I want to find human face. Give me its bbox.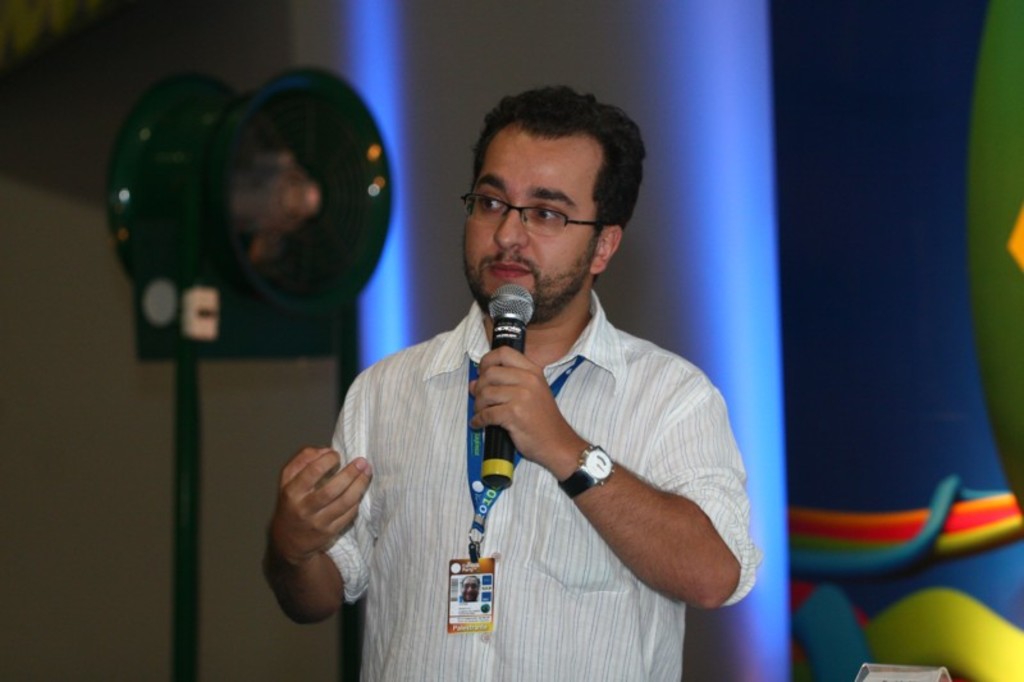
[460, 125, 586, 326].
